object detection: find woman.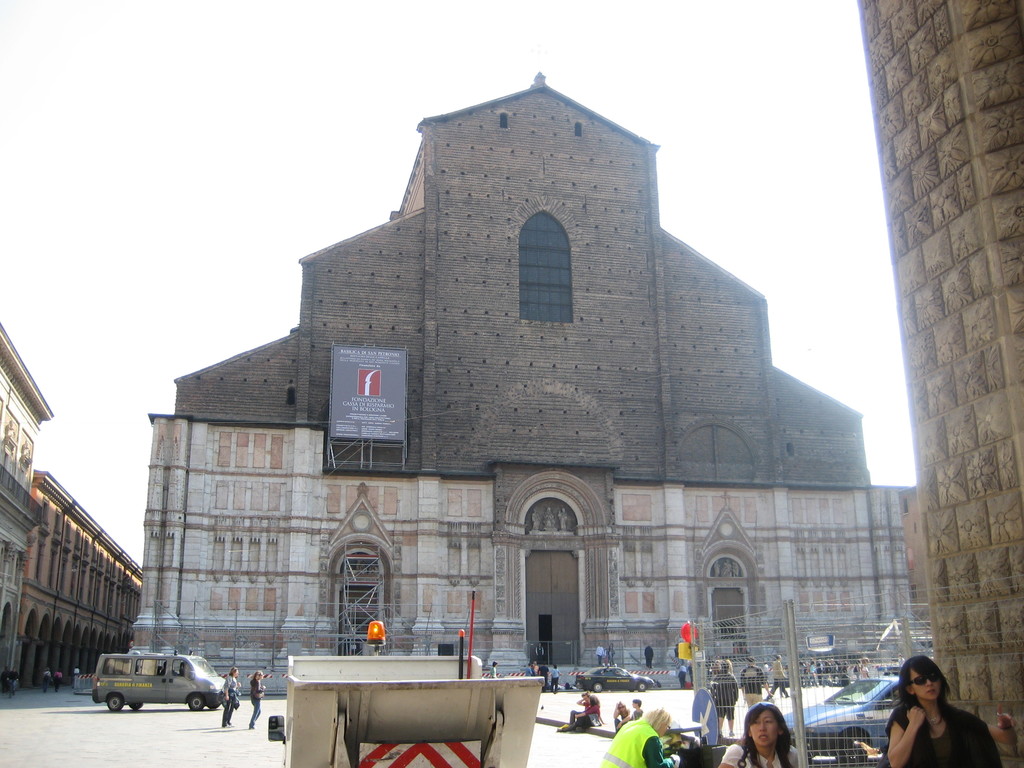
detection(569, 694, 600, 733).
